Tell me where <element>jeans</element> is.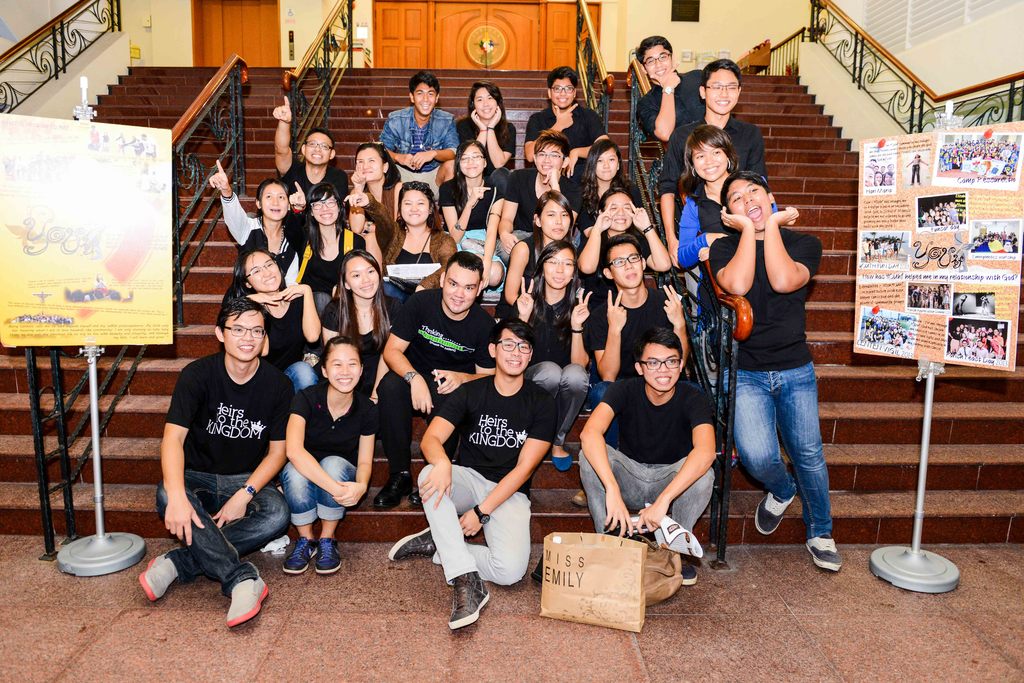
<element>jeans</element> is at pyautogui.locateOnScreen(580, 438, 714, 542).
